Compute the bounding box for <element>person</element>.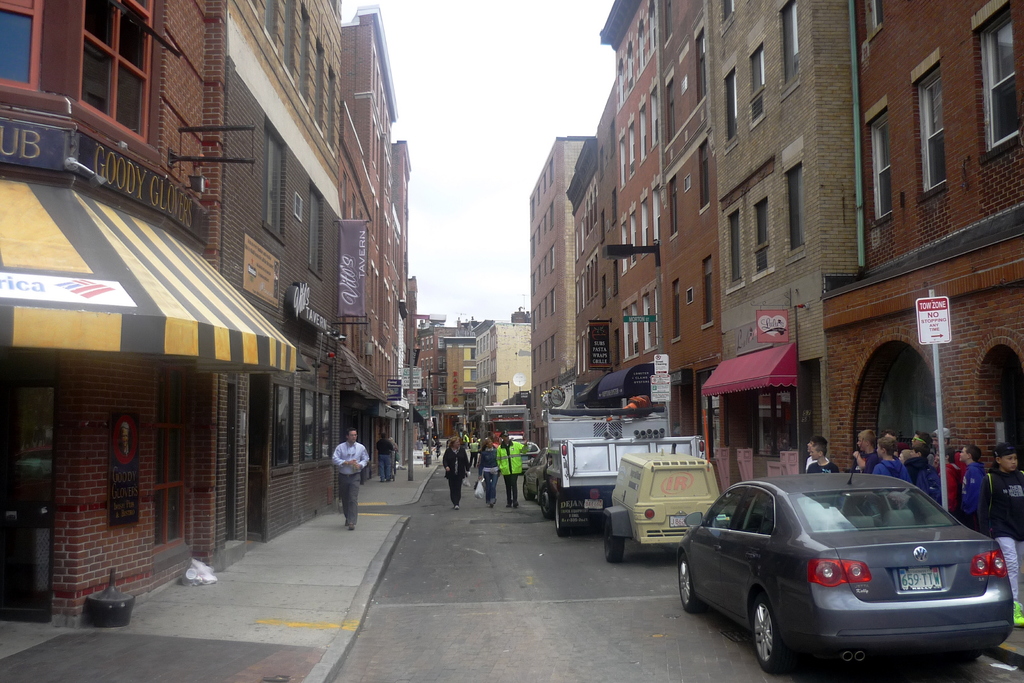
l=440, t=431, r=470, b=513.
